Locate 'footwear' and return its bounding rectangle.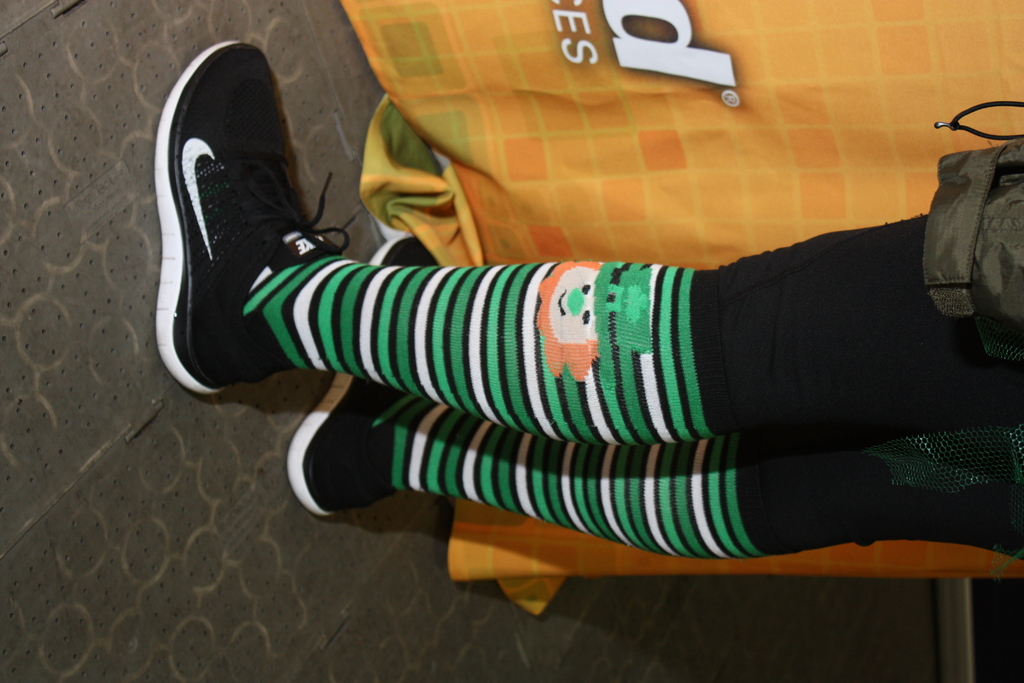
[284,231,442,522].
